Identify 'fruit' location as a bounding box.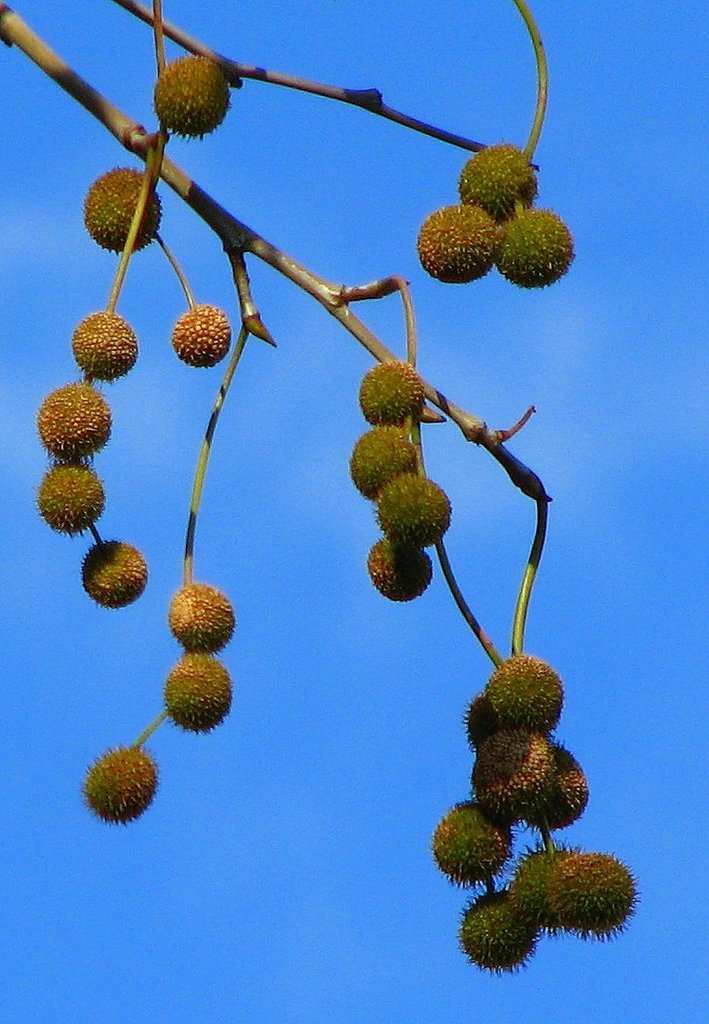
locate(352, 423, 407, 506).
